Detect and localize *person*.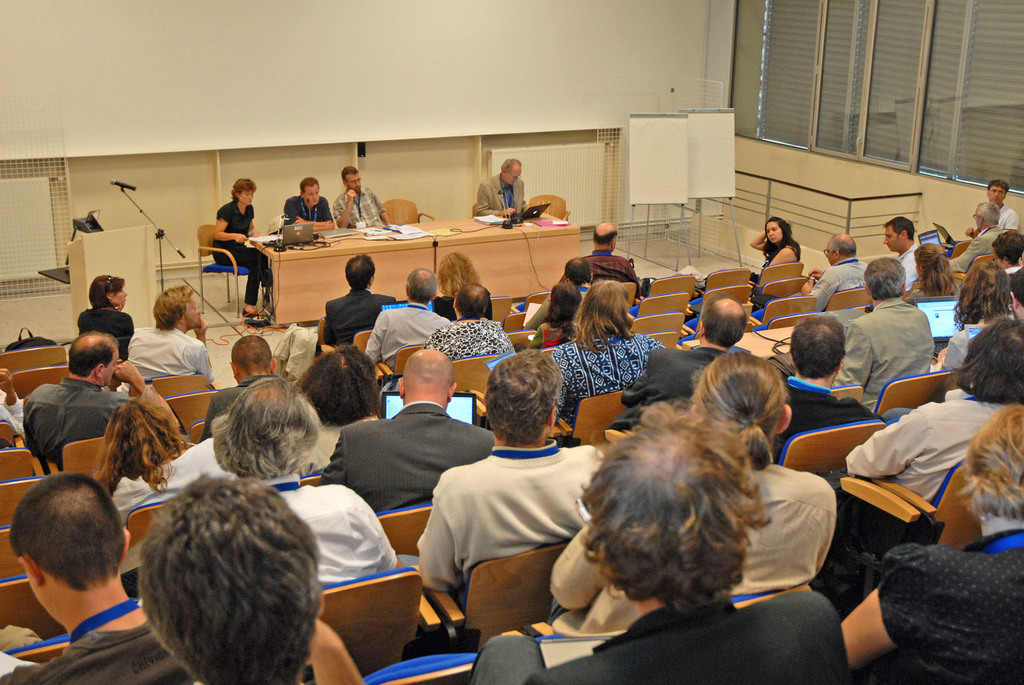
Localized at {"left": 0, "top": 471, "right": 195, "bottom": 684}.
